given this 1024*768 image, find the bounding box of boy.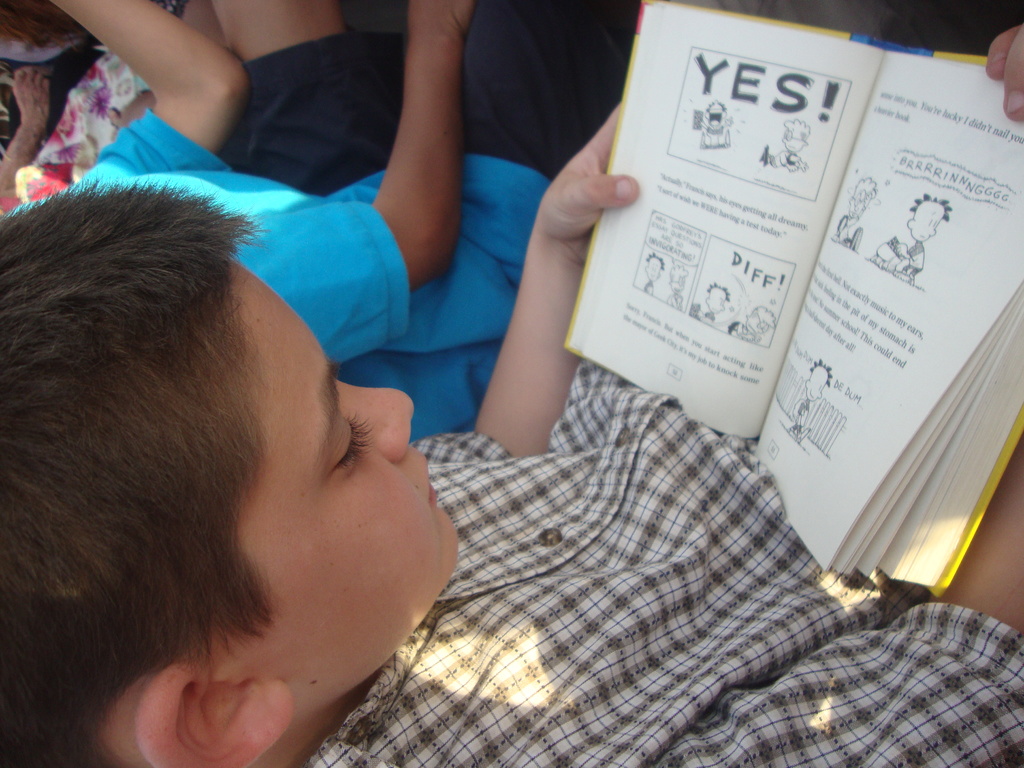
833, 176, 880, 252.
